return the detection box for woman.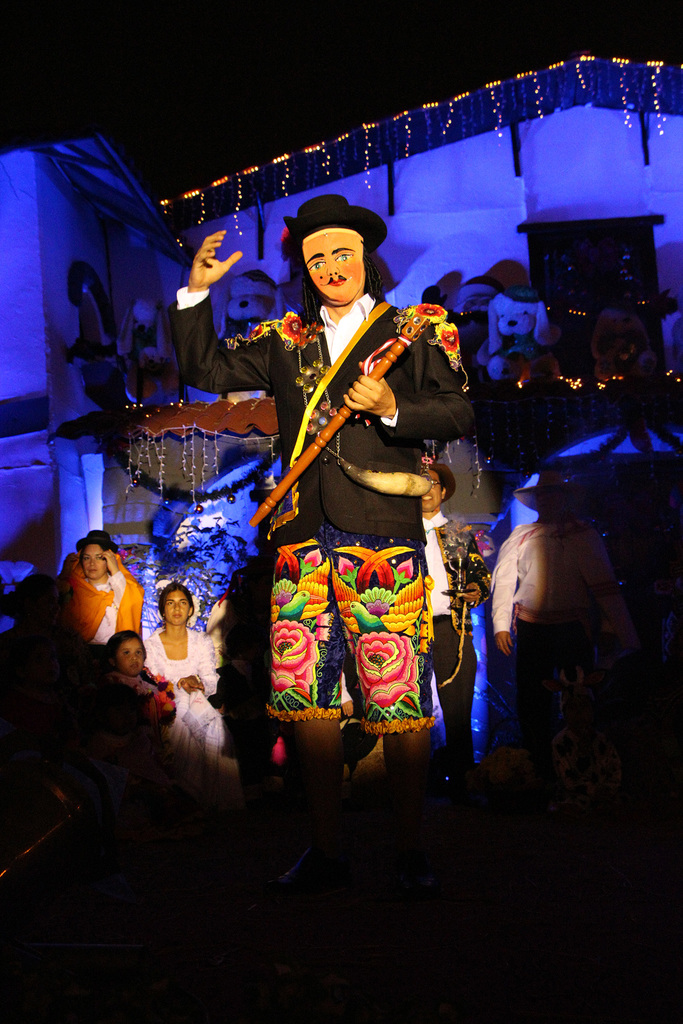
bbox(50, 524, 152, 652).
